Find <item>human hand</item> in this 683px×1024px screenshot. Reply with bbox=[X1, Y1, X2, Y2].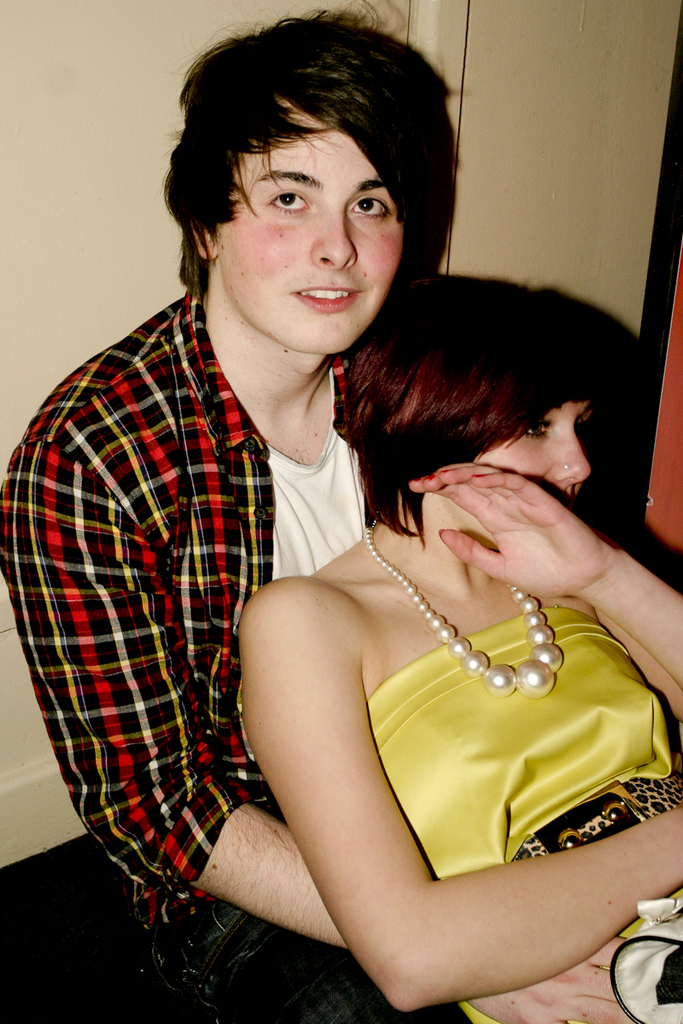
bbox=[430, 468, 639, 620].
